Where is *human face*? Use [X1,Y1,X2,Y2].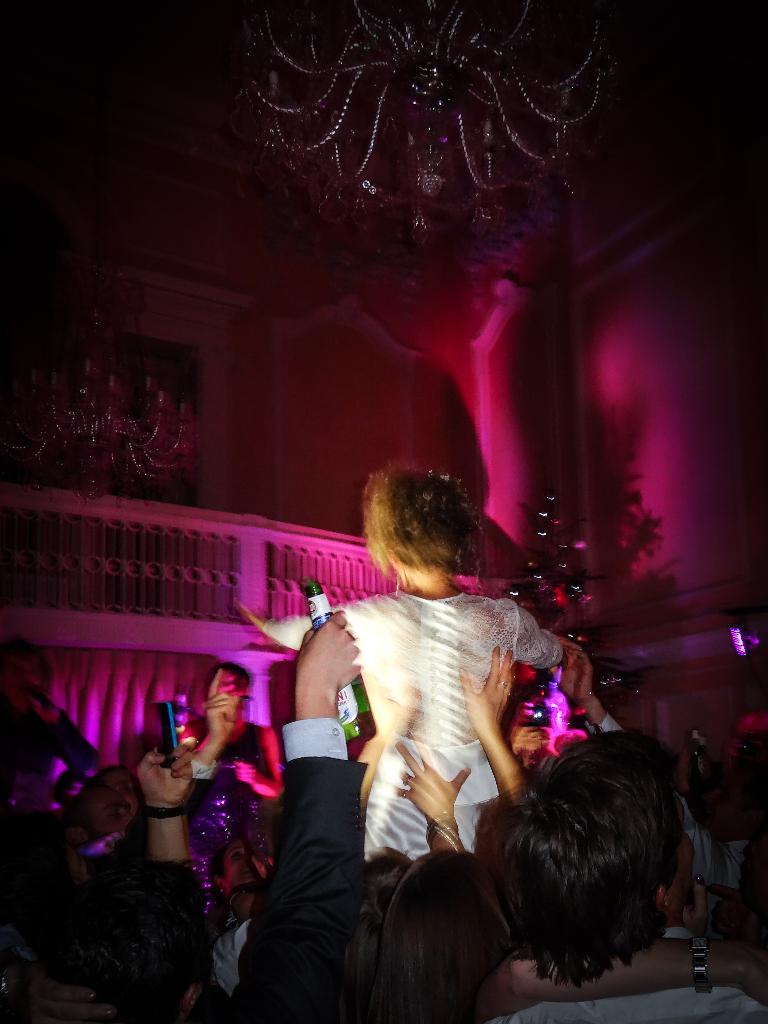
[221,836,259,888].
